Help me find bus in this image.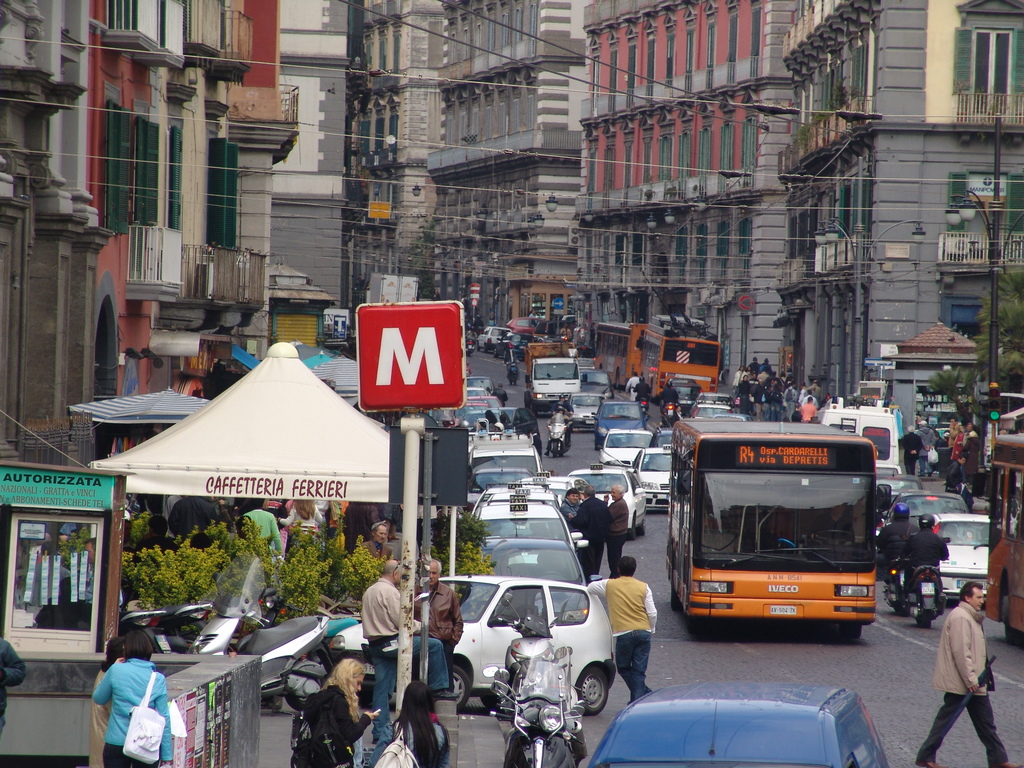
Found it: box=[959, 426, 1023, 648].
